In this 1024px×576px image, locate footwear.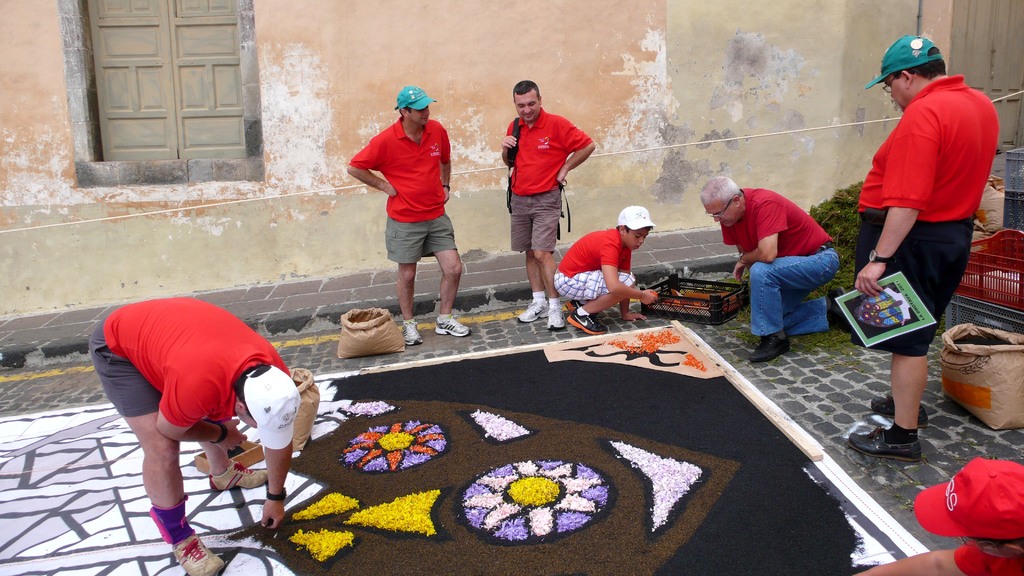
Bounding box: 824,284,845,317.
